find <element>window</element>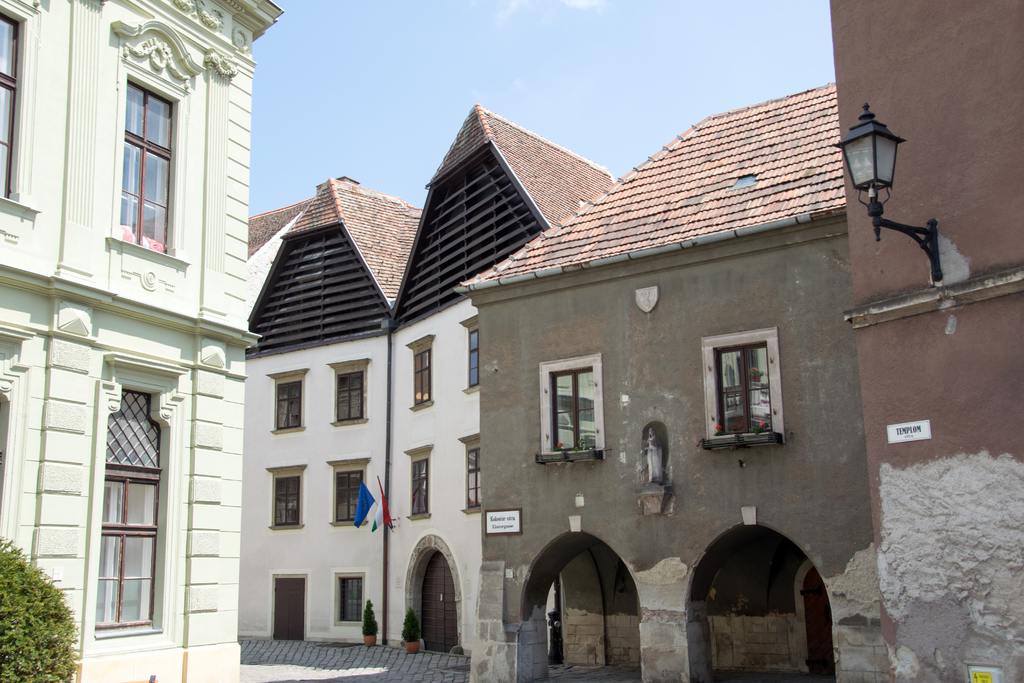
left=93, top=381, right=174, bottom=637
